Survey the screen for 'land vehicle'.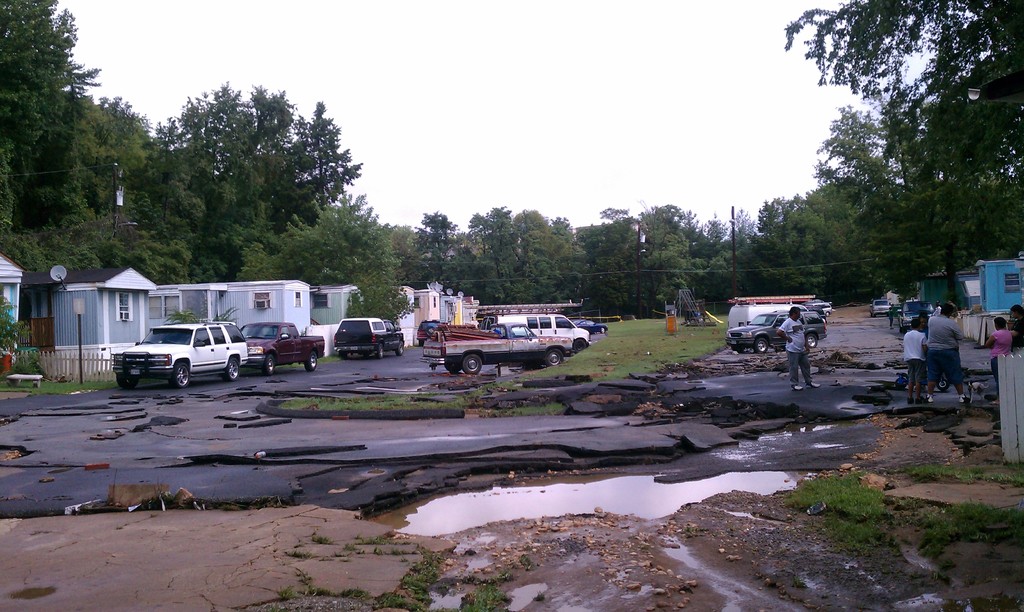
Survey found: 108, 320, 250, 390.
